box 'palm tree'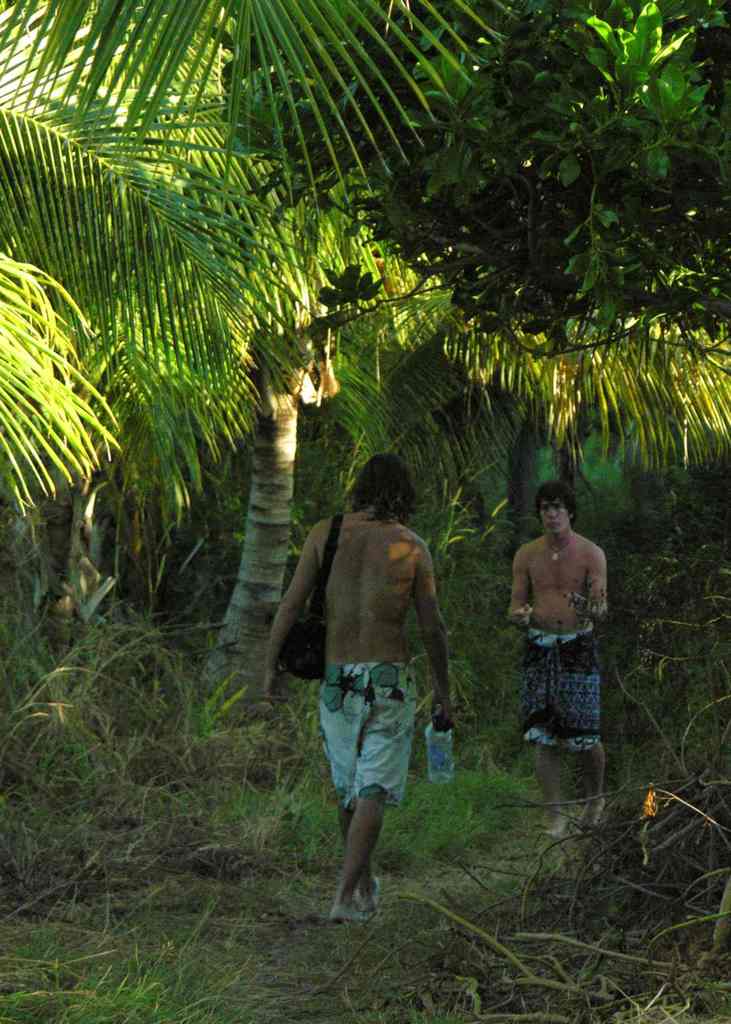
x1=0 y1=10 x2=730 y2=713
